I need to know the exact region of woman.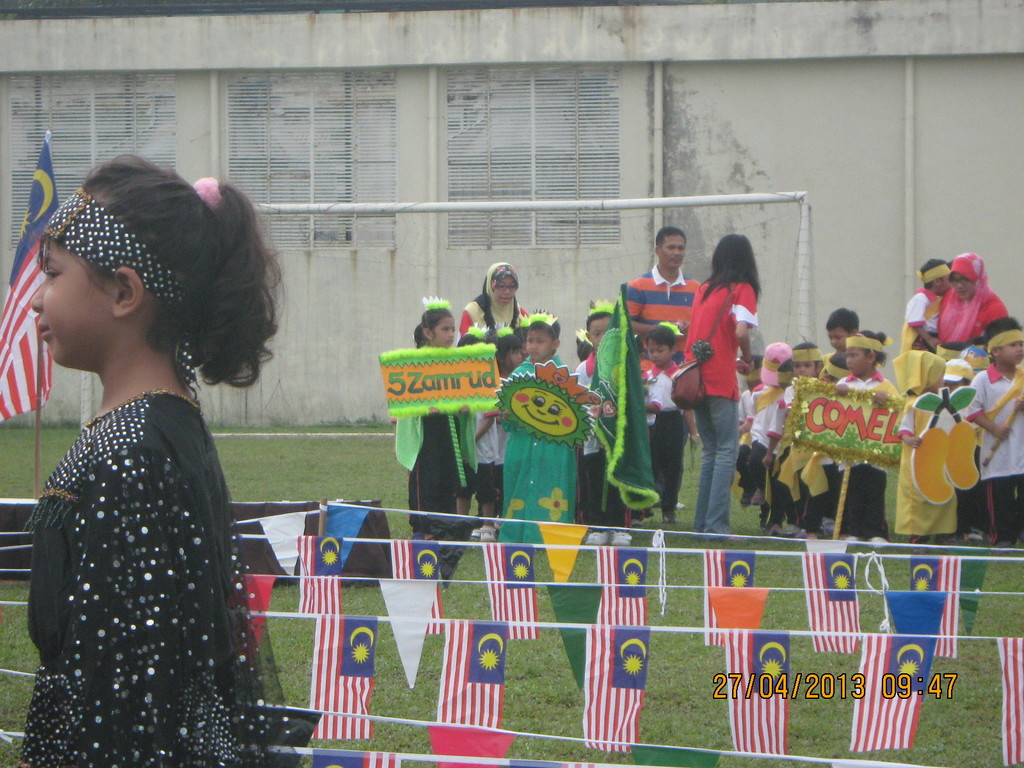
Region: bbox=[456, 255, 552, 350].
